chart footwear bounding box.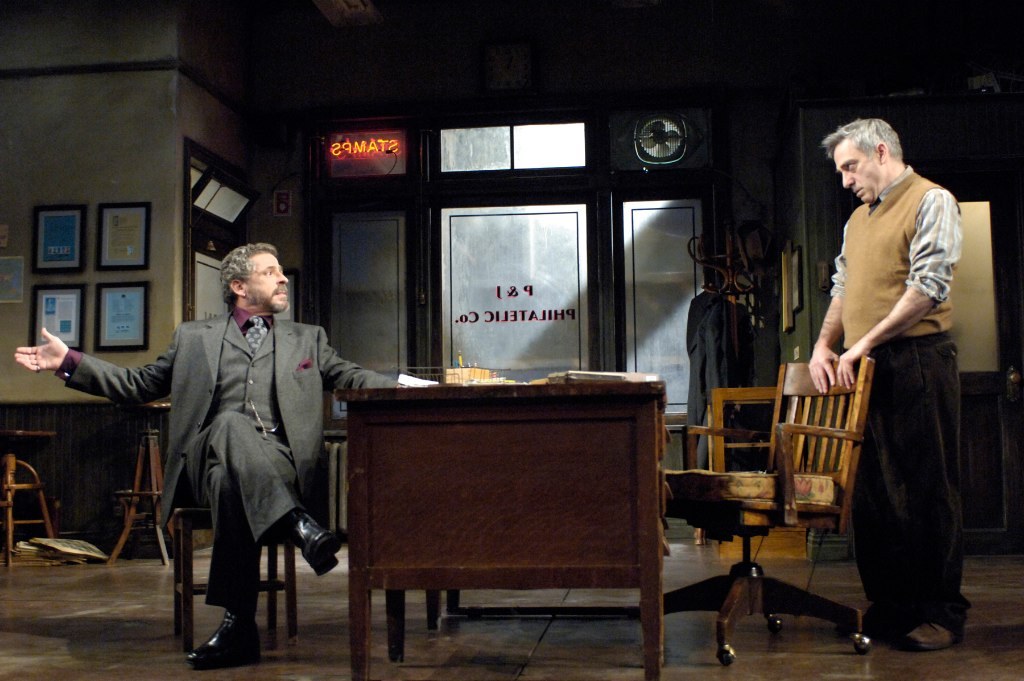
Charted: box=[905, 625, 957, 649].
